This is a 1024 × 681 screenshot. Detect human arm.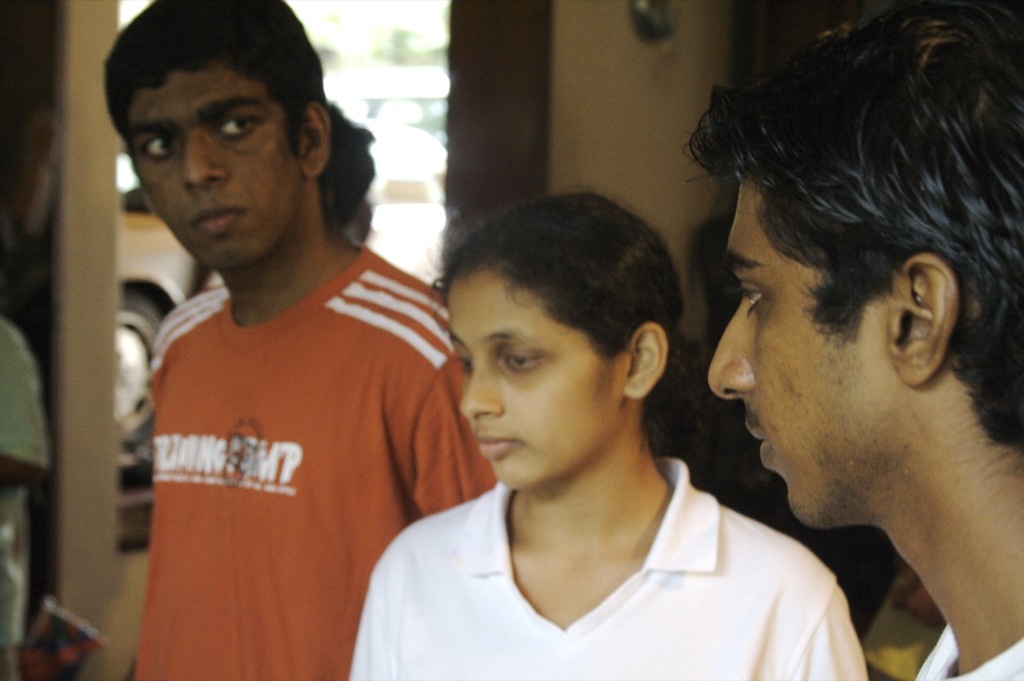
(left=0, top=328, right=44, bottom=503).
